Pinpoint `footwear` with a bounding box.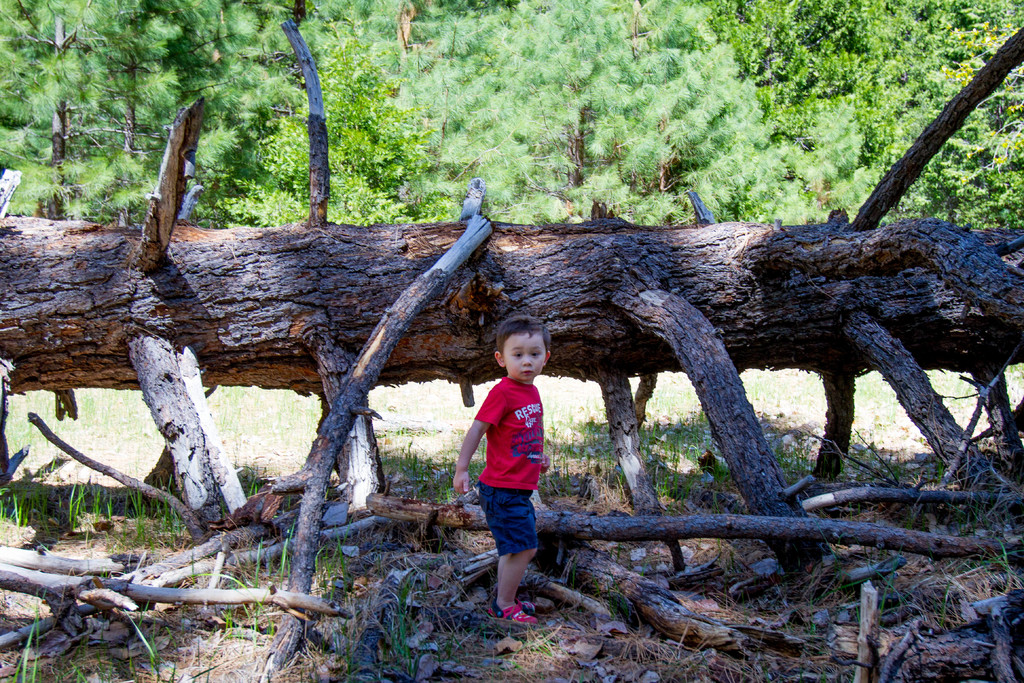
x1=483 y1=600 x2=542 y2=628.
